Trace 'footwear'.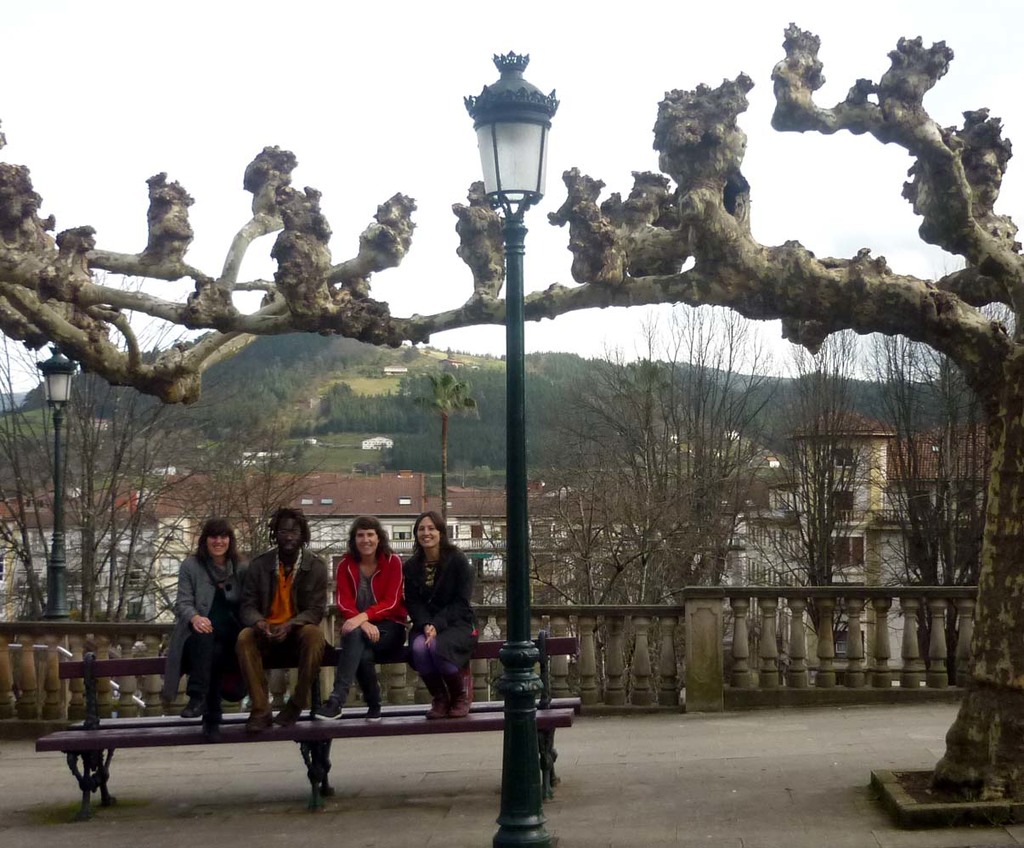
Traced to box(248, 715, 270, 731).
